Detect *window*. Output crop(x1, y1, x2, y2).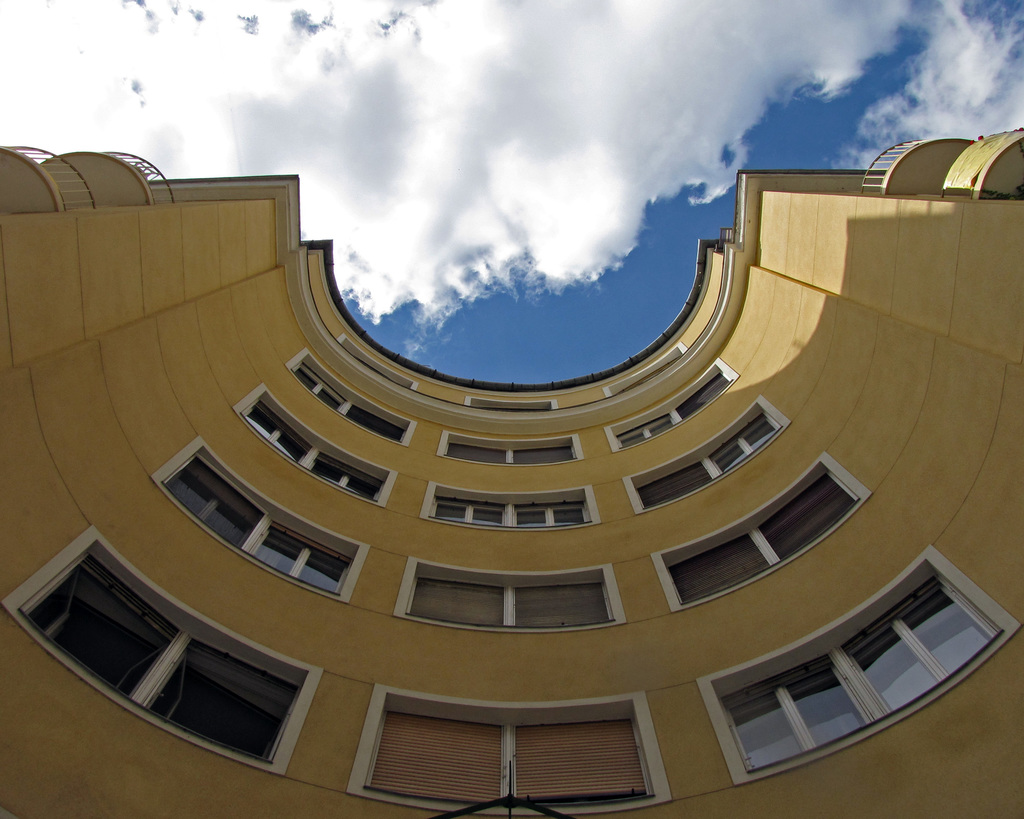
crop(15, 560, 296, 767).
